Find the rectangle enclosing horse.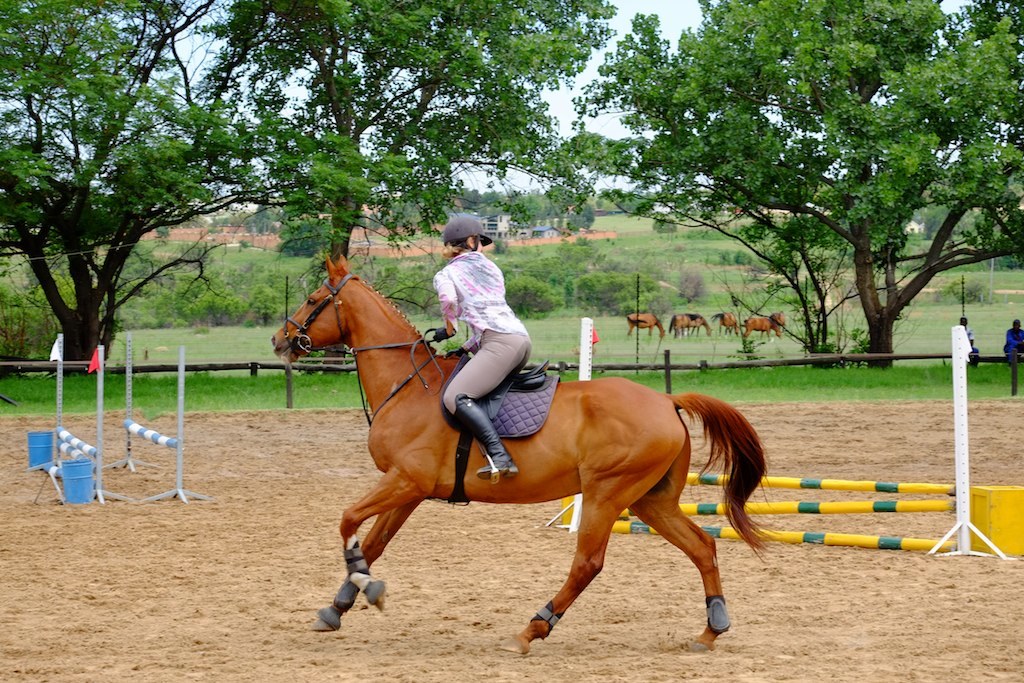
box(272, 250, 766, 656).
